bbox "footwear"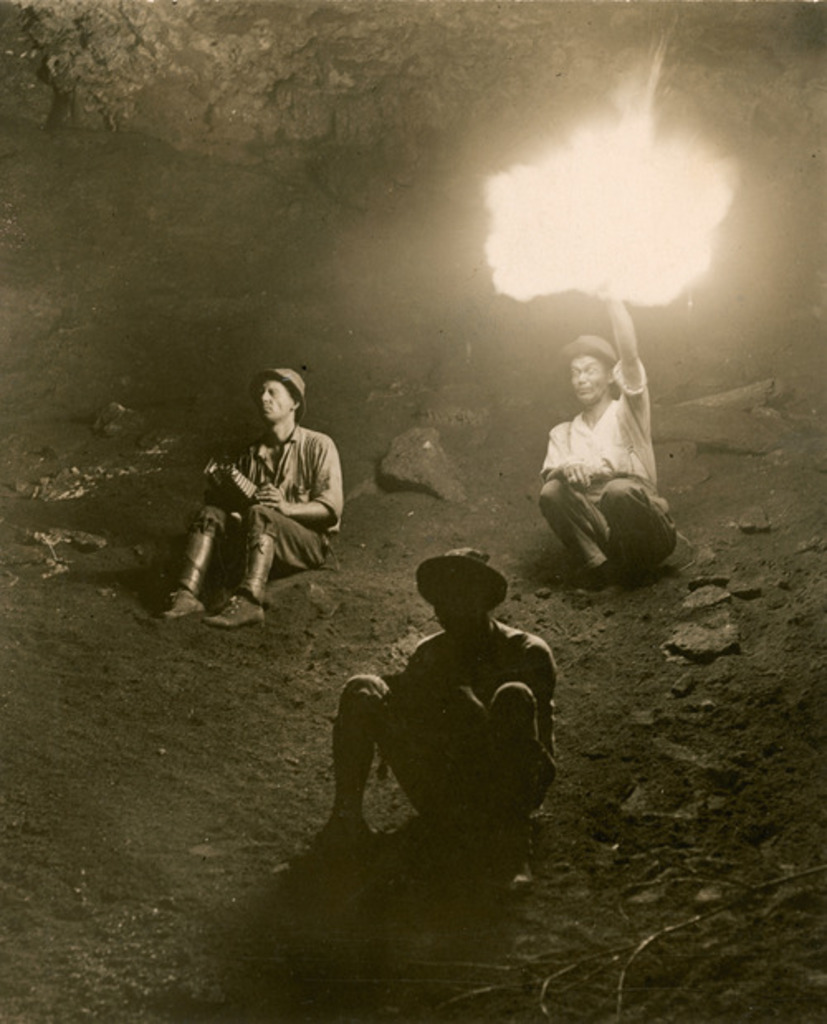
203 591 263 634
